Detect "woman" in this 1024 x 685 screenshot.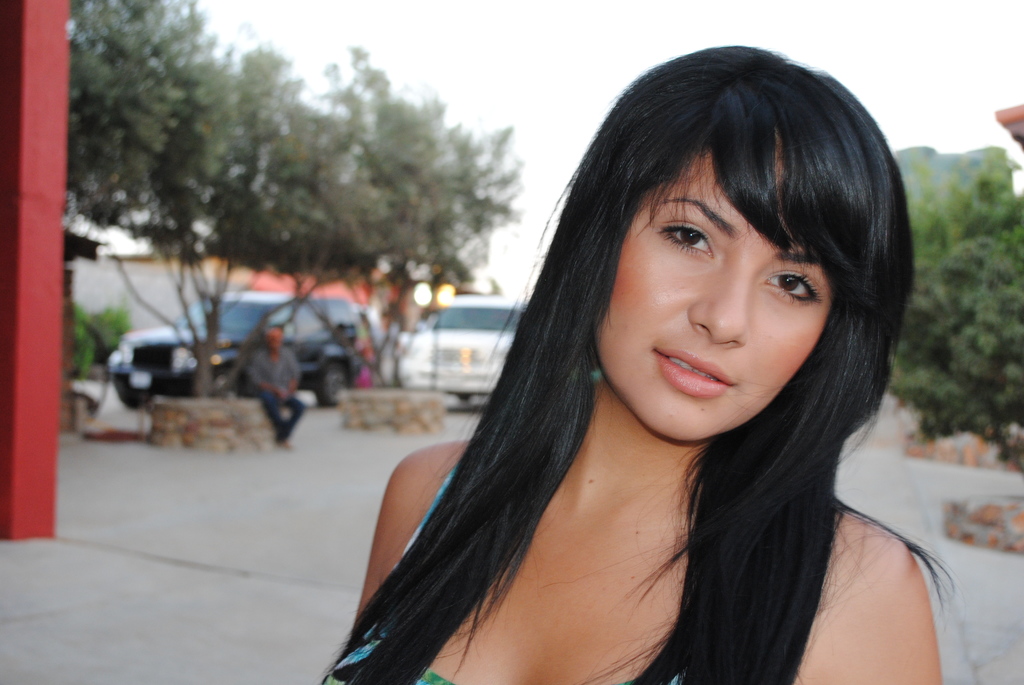
Detection: rect(309, 40, 959, 684).
